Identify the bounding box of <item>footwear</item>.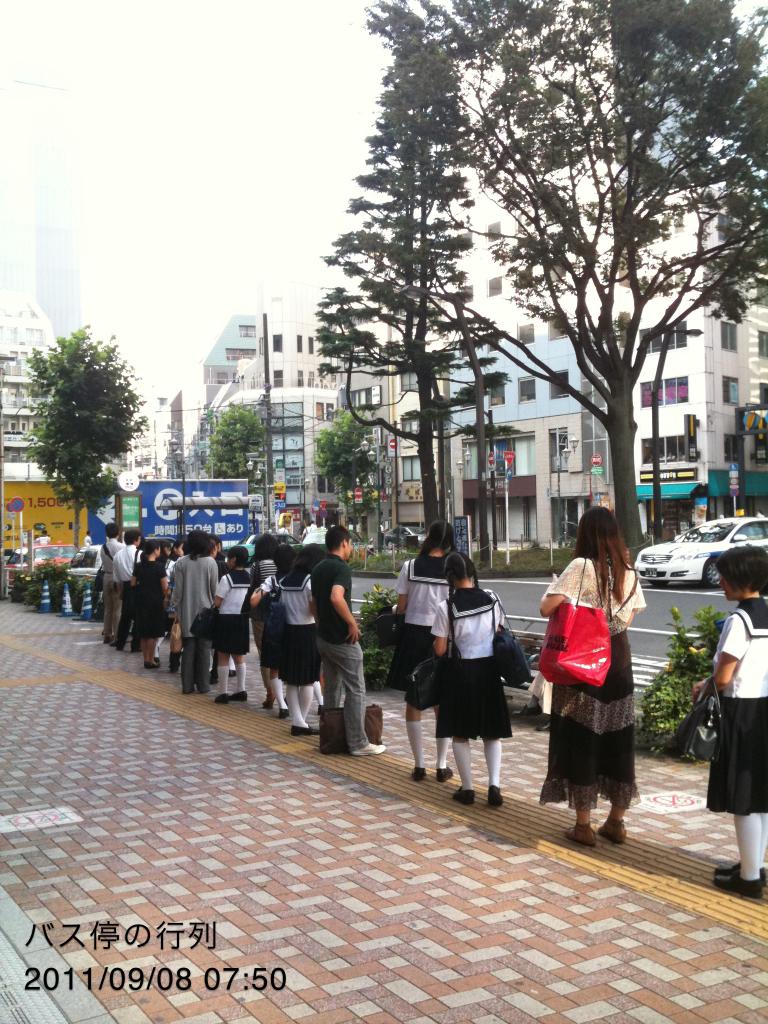
<box>227,687,248,699</box>.
